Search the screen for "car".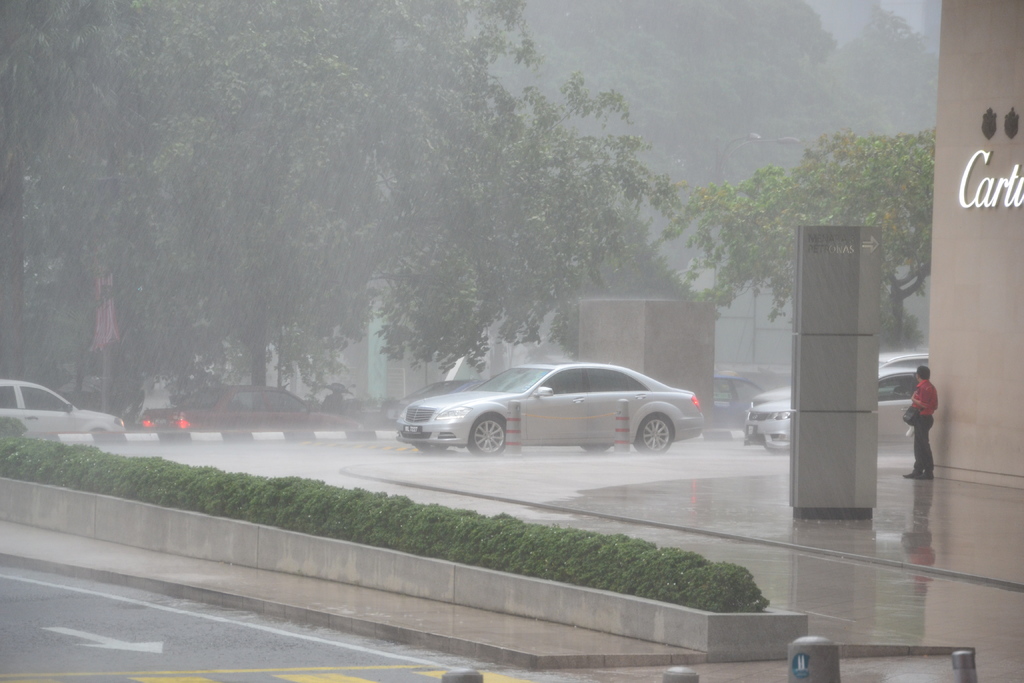
Found at 0/381/136/441.
